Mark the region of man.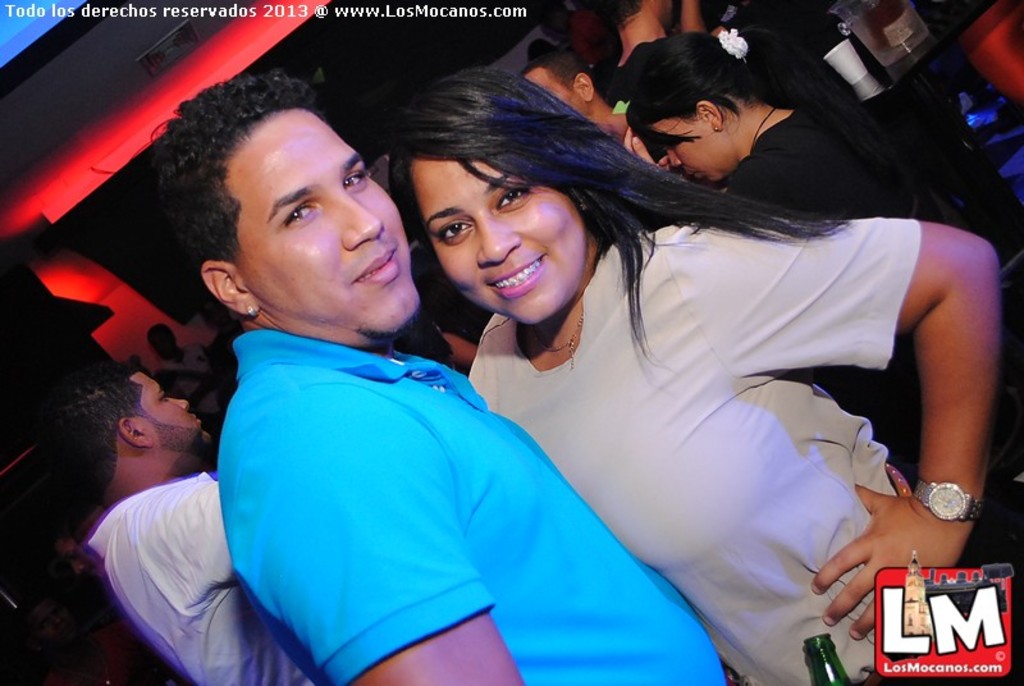
Region: box(522, 54, 662, 164).
